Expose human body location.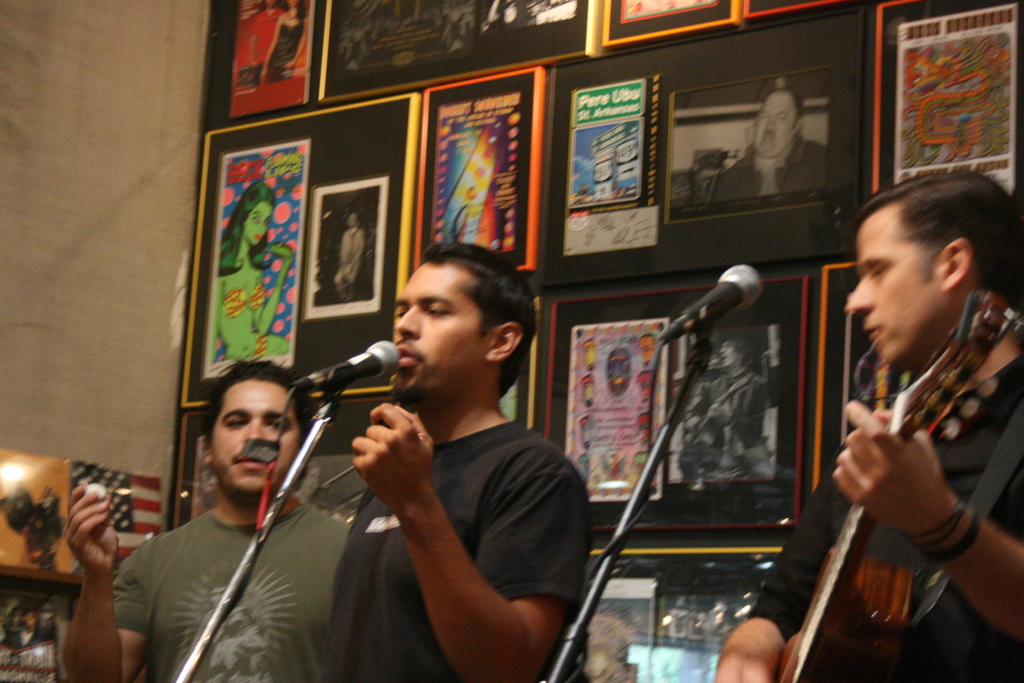
Exposed at {"x1": 3, "y1": 627, "x2": 50, "y2": 654}.
